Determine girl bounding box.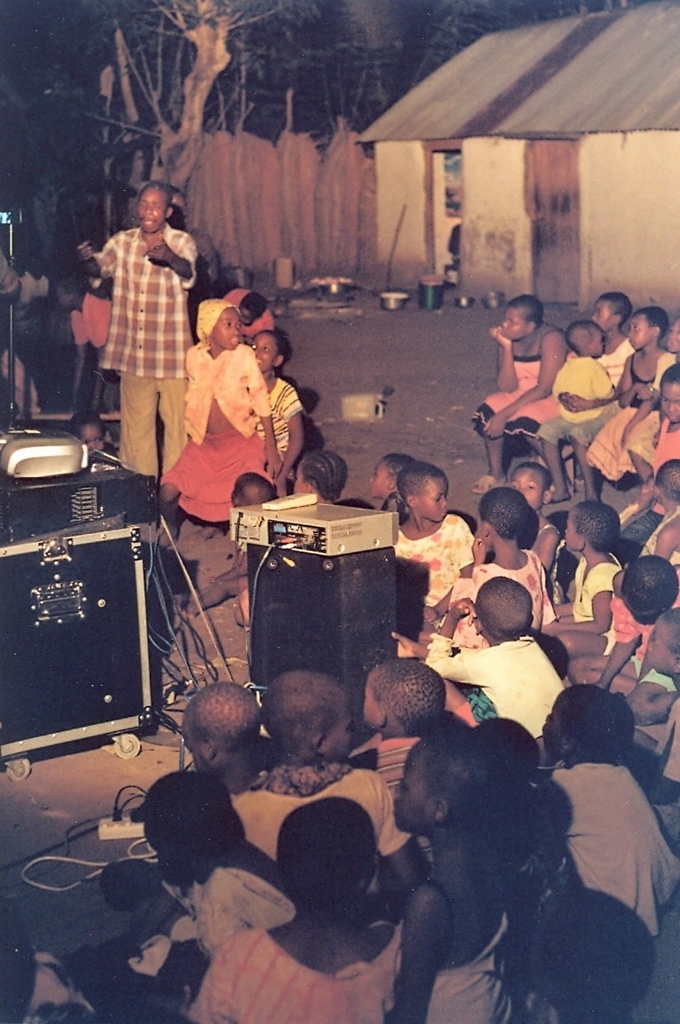
Determined: left=640, top=455, right=679, bottom=561.
